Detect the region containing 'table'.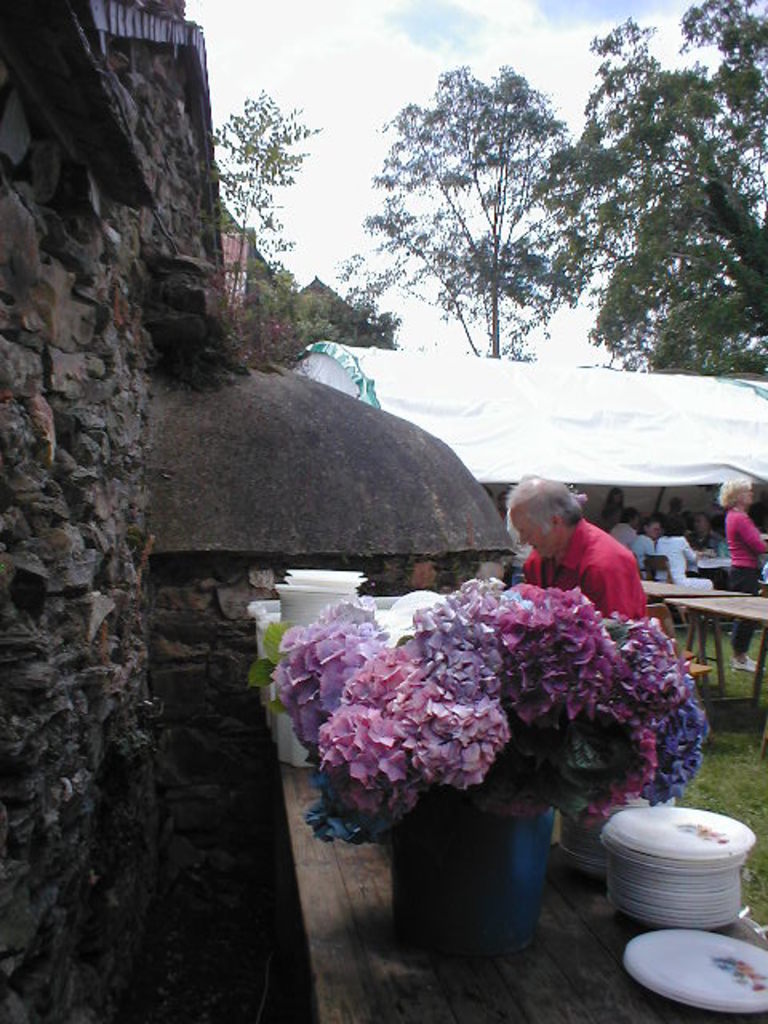
(666,589,766,701).
